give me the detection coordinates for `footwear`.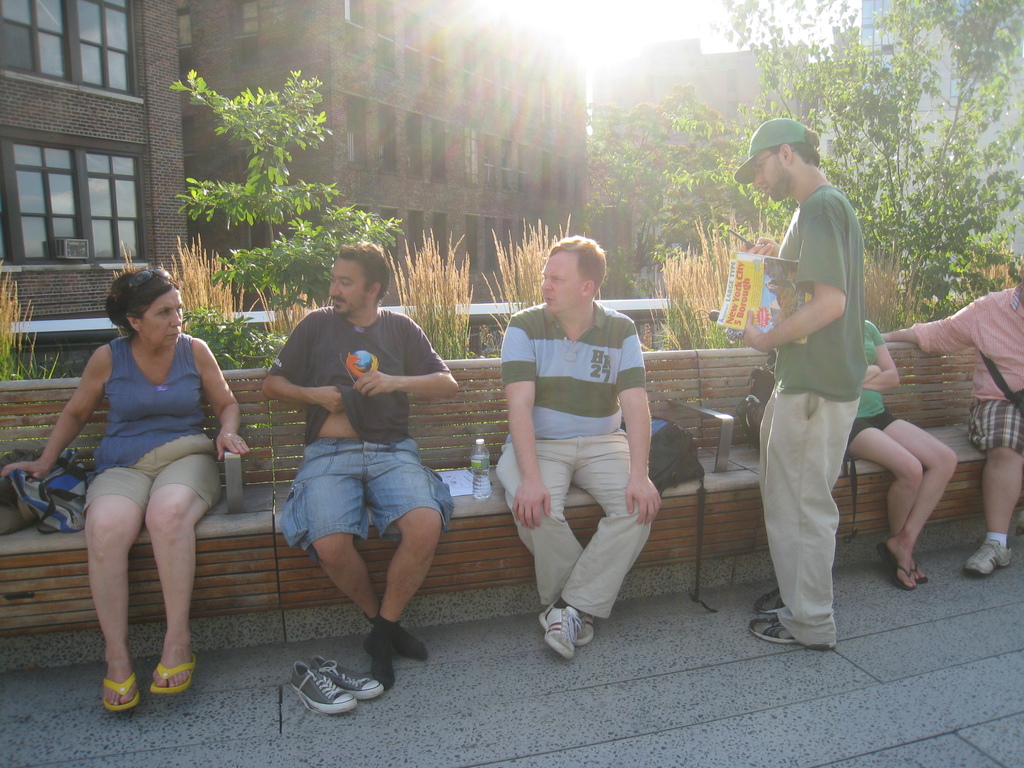
left=533, top=596, right=581, bottom=660.
